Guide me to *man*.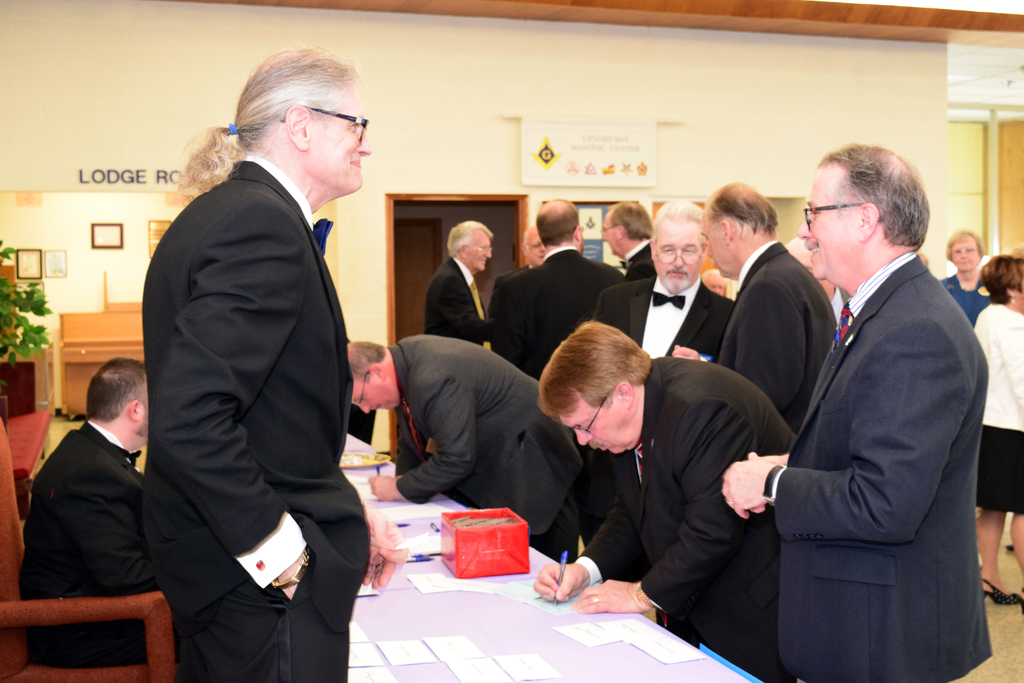
Guidance: <bbox>602, 198, 648, 297</bbox>.
